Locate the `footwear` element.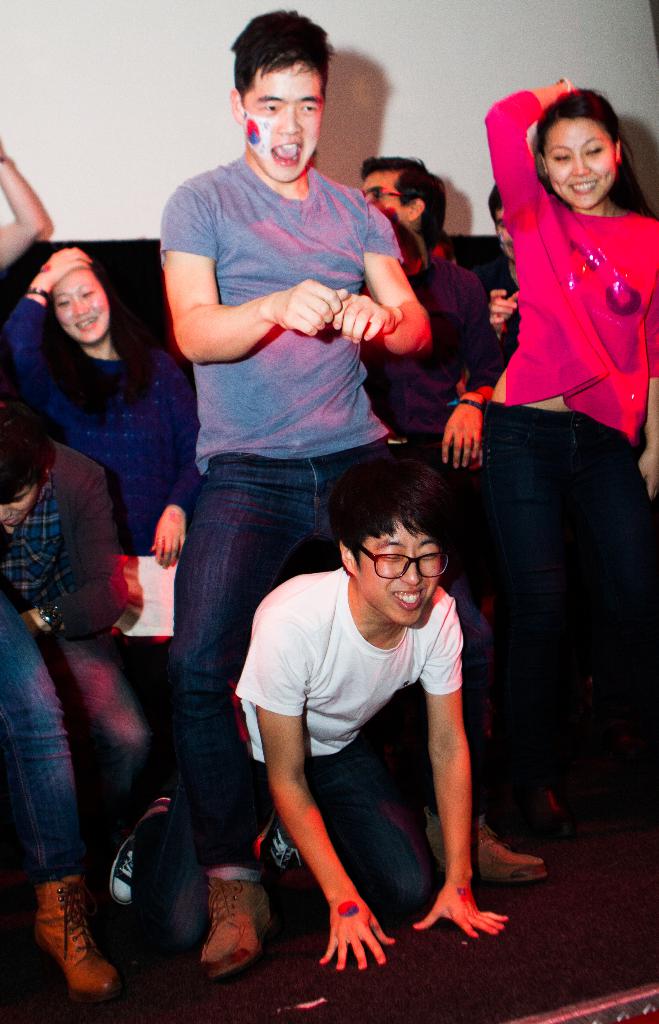
Element bbox: <box>27,869,123,1004</box>.
